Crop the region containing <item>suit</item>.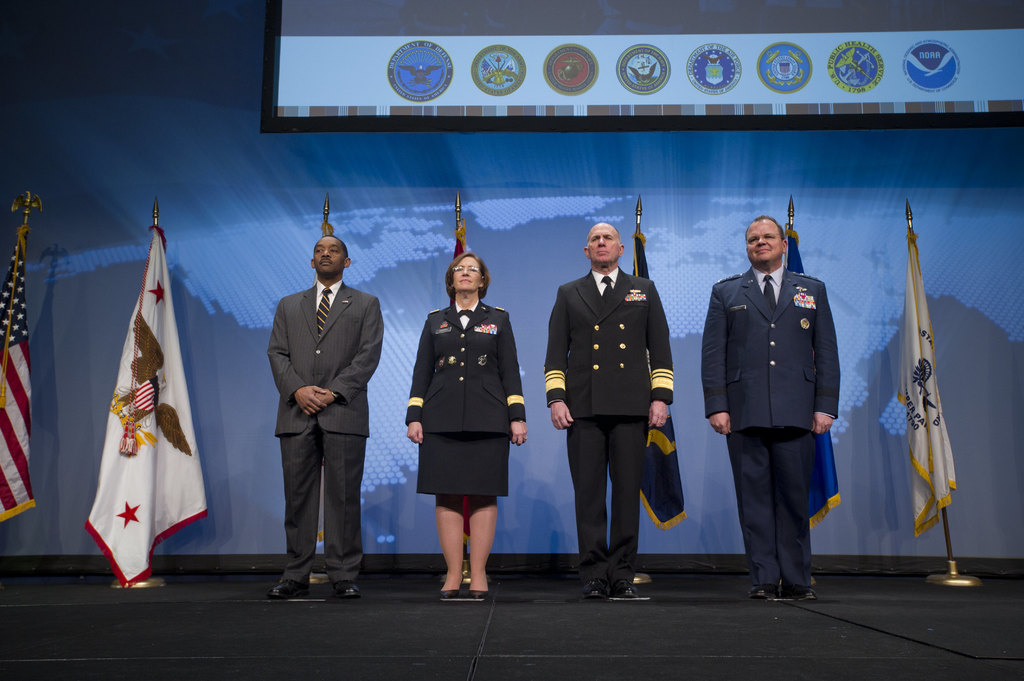
Crop region: [left=260, top=236, right=380, bottom=604].
